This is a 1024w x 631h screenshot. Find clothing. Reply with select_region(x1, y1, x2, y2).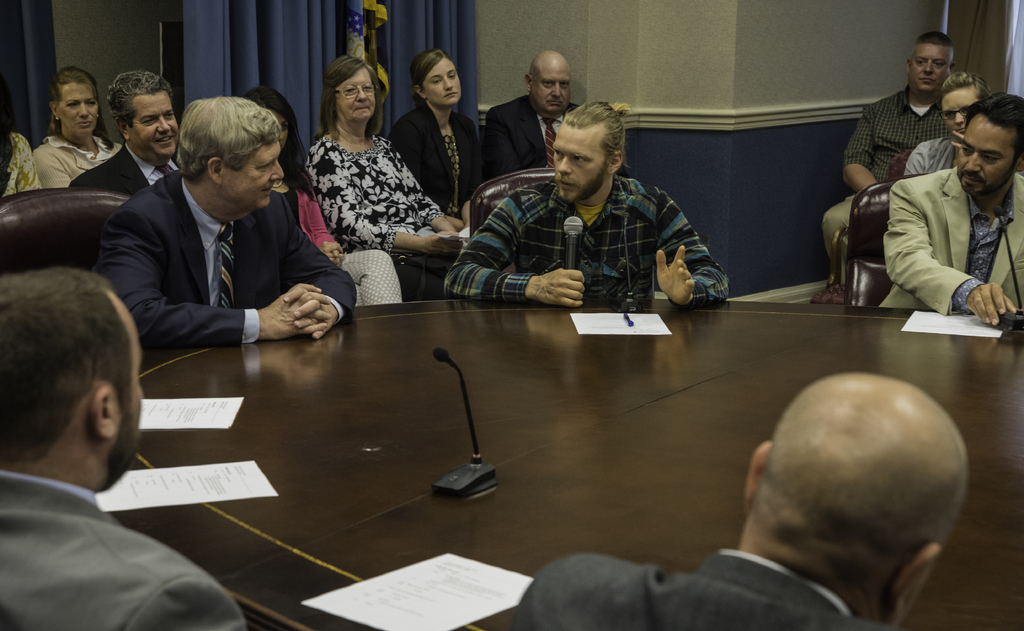
select_region(82, 134, 338, 366).
